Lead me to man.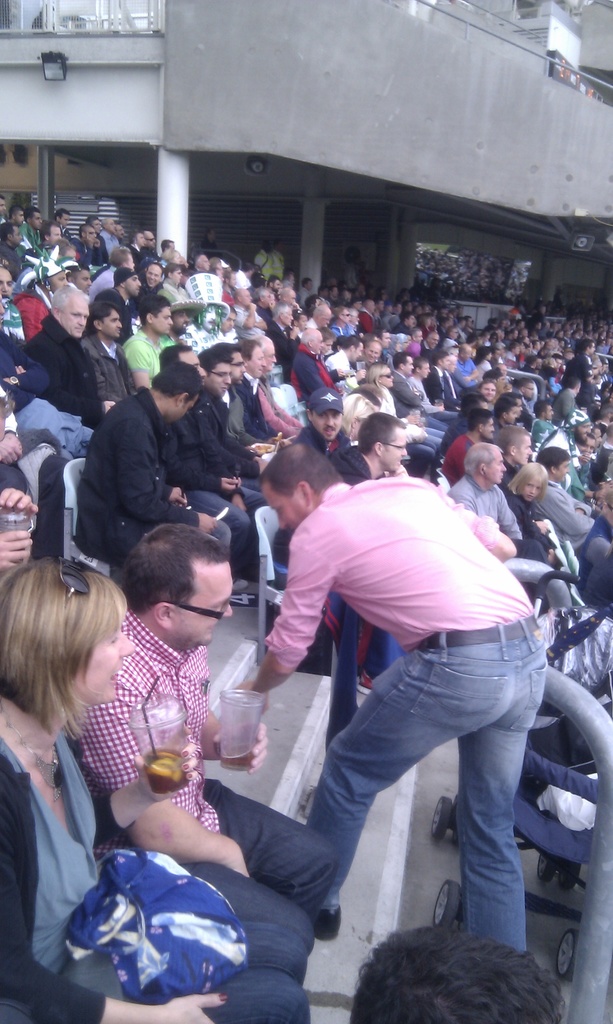
Lead to rect(32, 279, 118, 426).
